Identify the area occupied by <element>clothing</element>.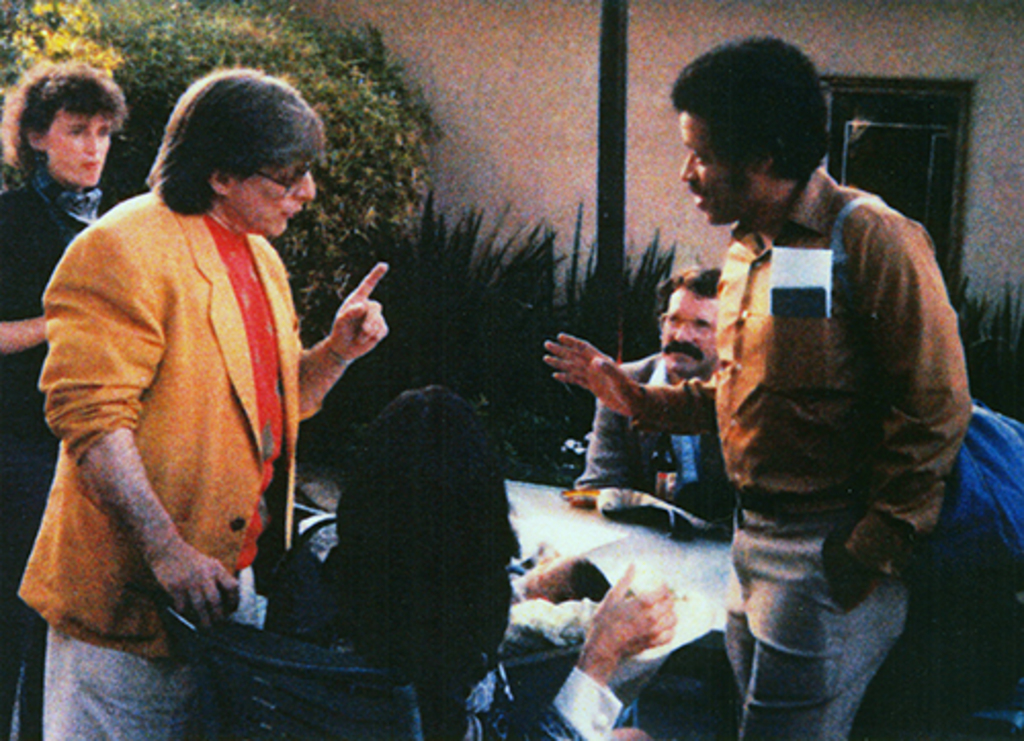
Area: 629/166/973/739.
